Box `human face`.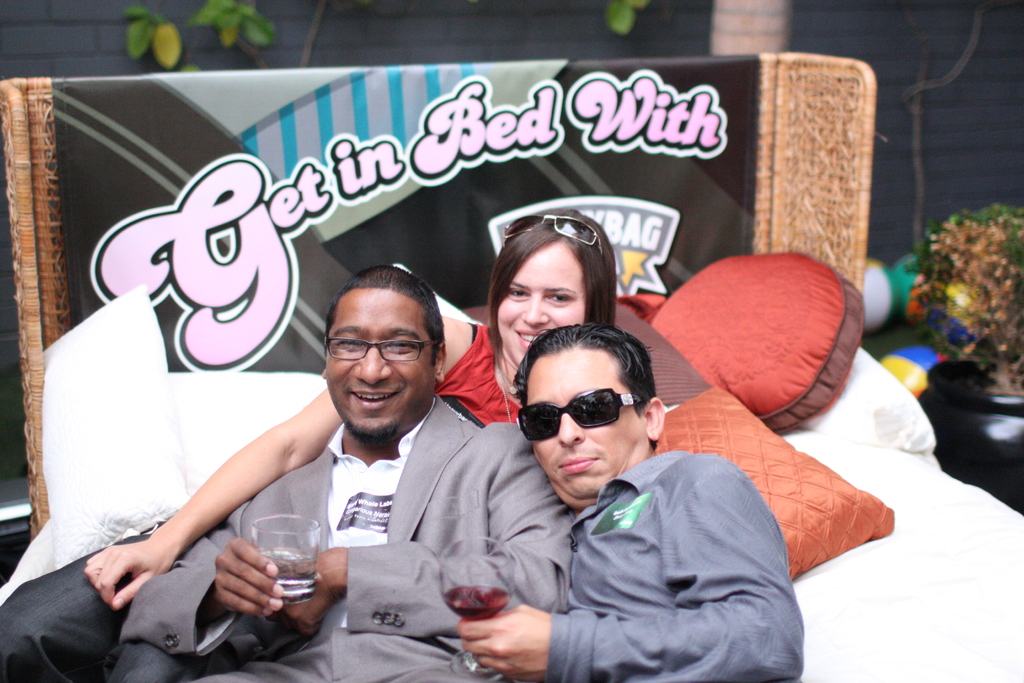
528, 350, 650, 497.
